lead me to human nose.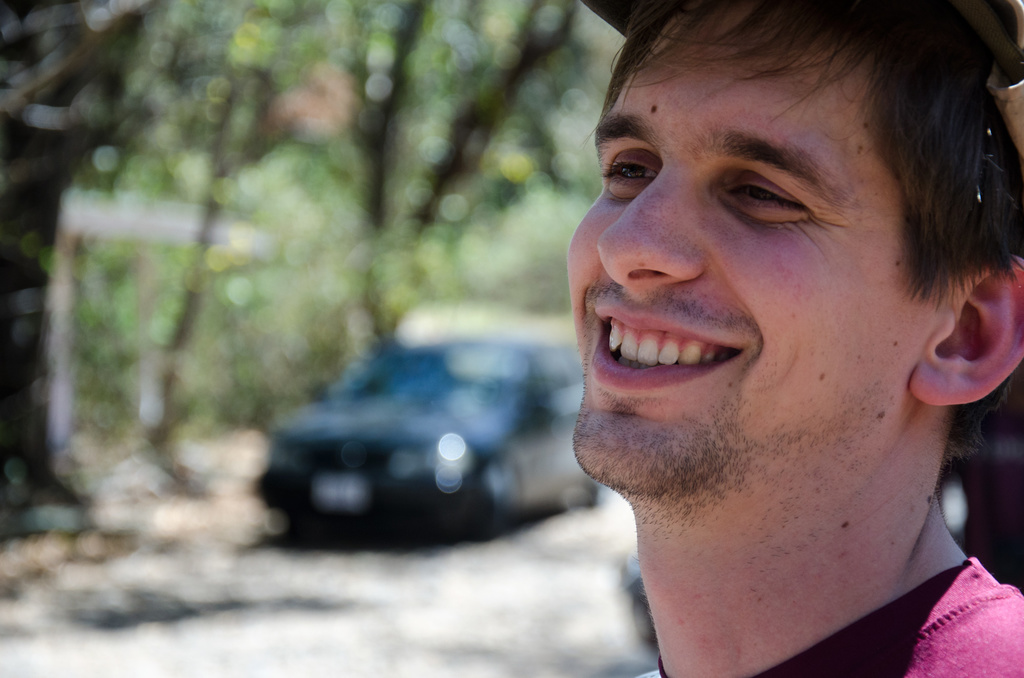
Lead to [left=592, top=157, right=708, bottom=286].
